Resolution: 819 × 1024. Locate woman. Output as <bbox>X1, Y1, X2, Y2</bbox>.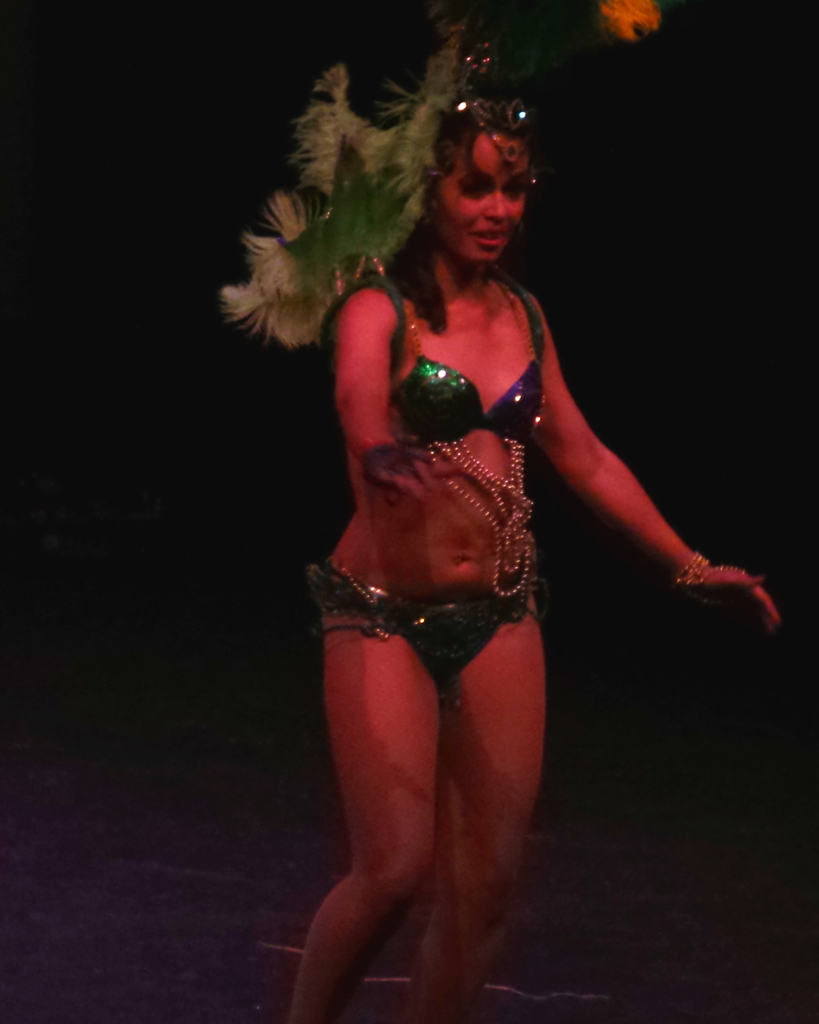
<bbox>308, 92, 712, 883</bbox>.
